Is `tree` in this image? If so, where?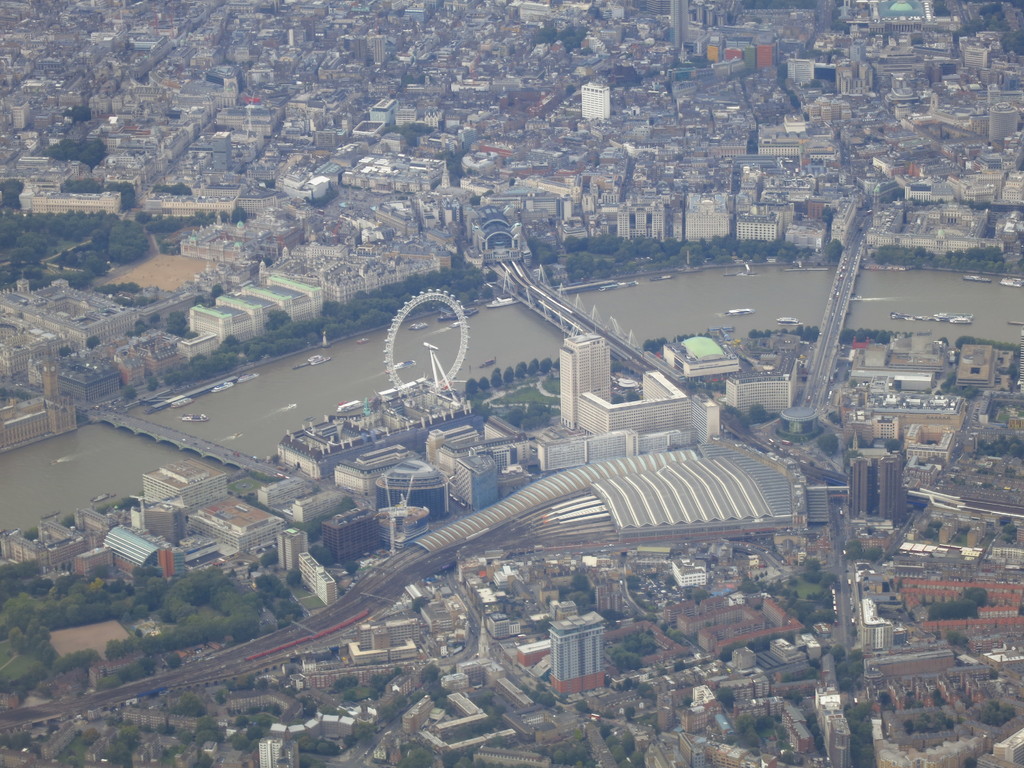
Yes, at x1=1017 y1=604 x2=1023 y2=617.
